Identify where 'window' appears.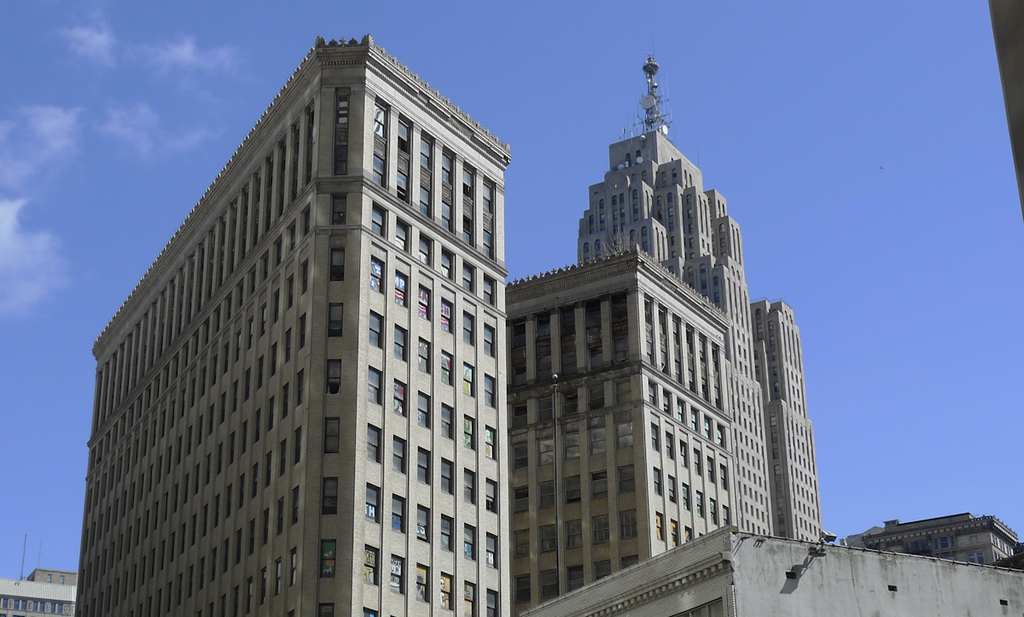
Appears at detection(326, 416, 340, 454).
